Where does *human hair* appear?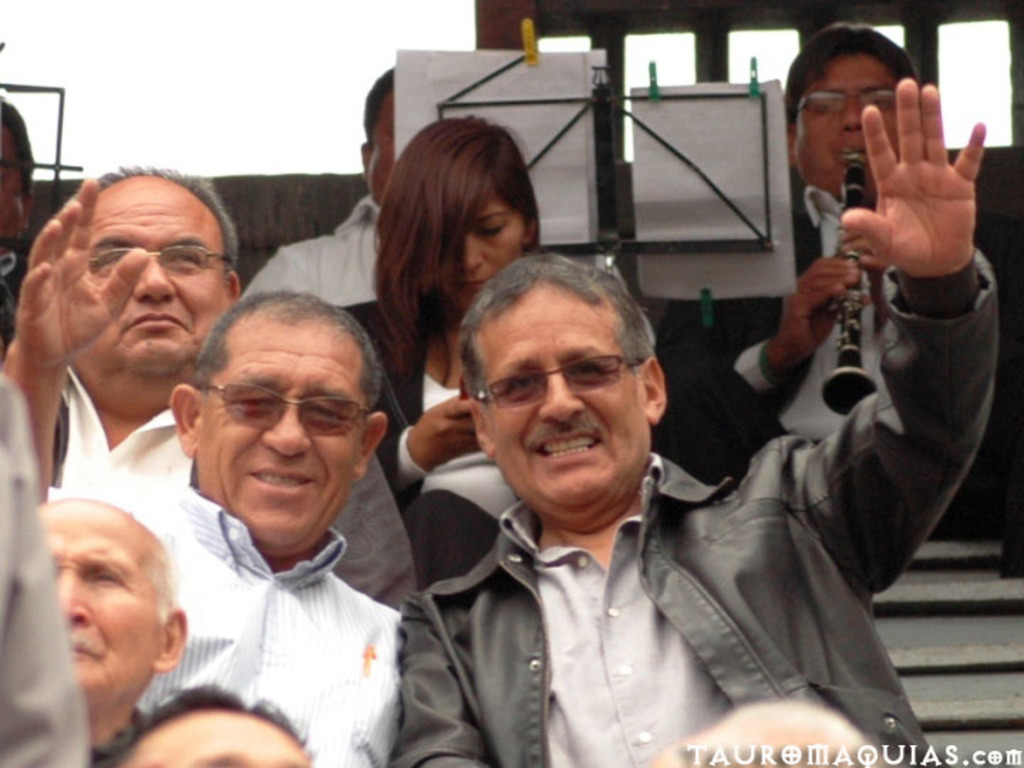
Appears at bbox=(363, 64, 397, 144).
